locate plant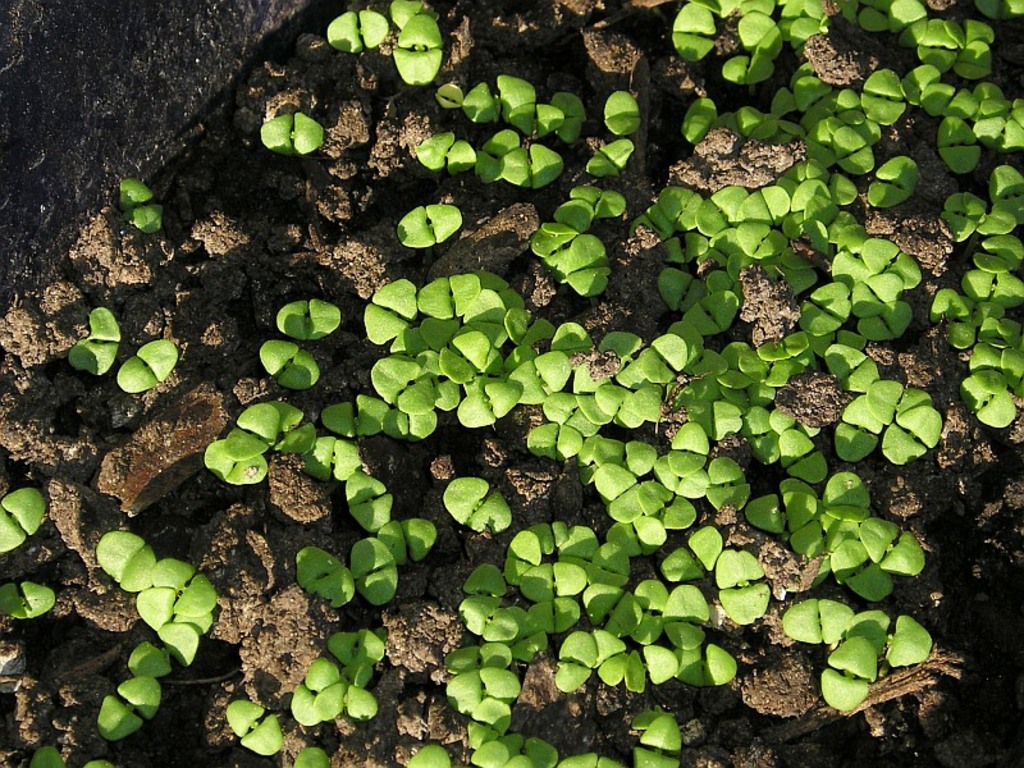
[left=122, top=172, right=165, bottom=244]
